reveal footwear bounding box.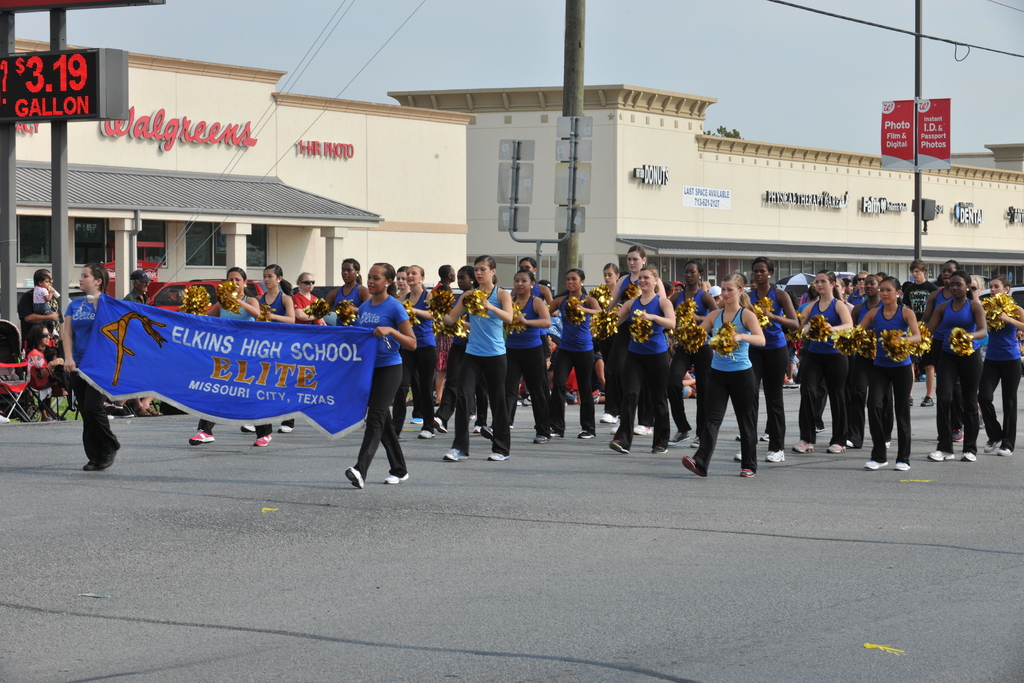
Revealed: <box>985,439,999,452</box>.
